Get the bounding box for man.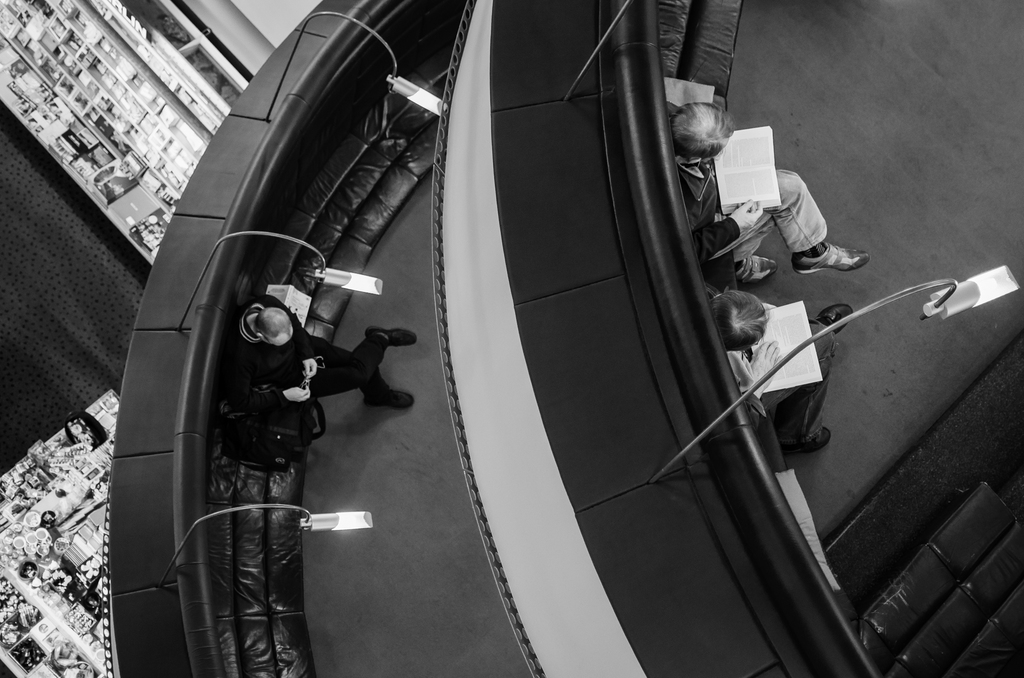
BBox(667, 99, 872, 285).
